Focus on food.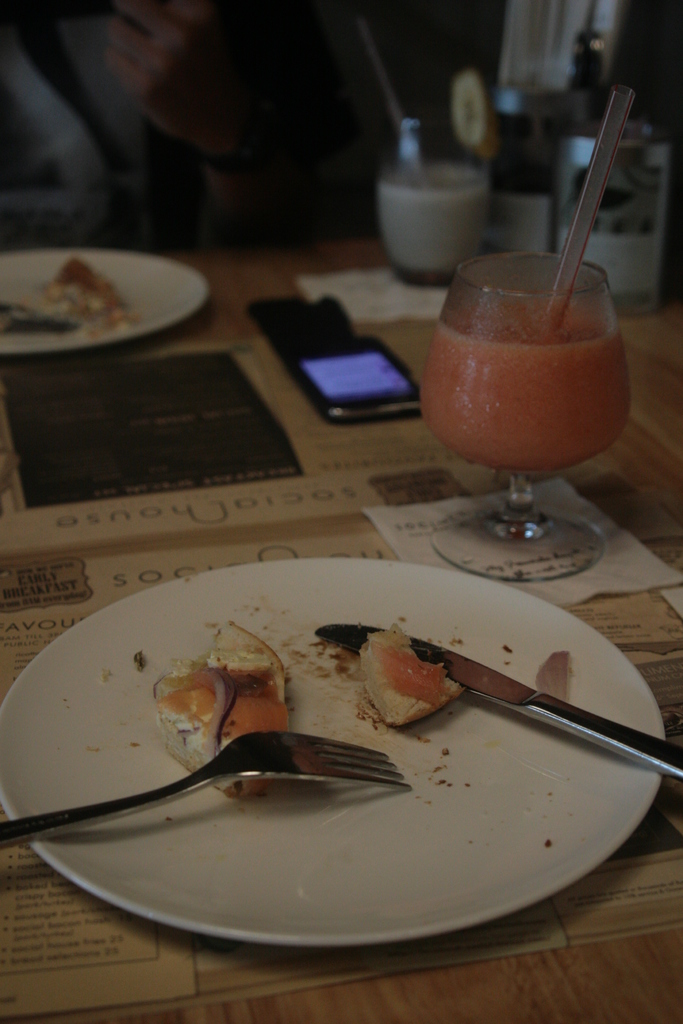
Focused at {"x1": 152, "y1": 620, "x2": 288, "y2": 794}.
